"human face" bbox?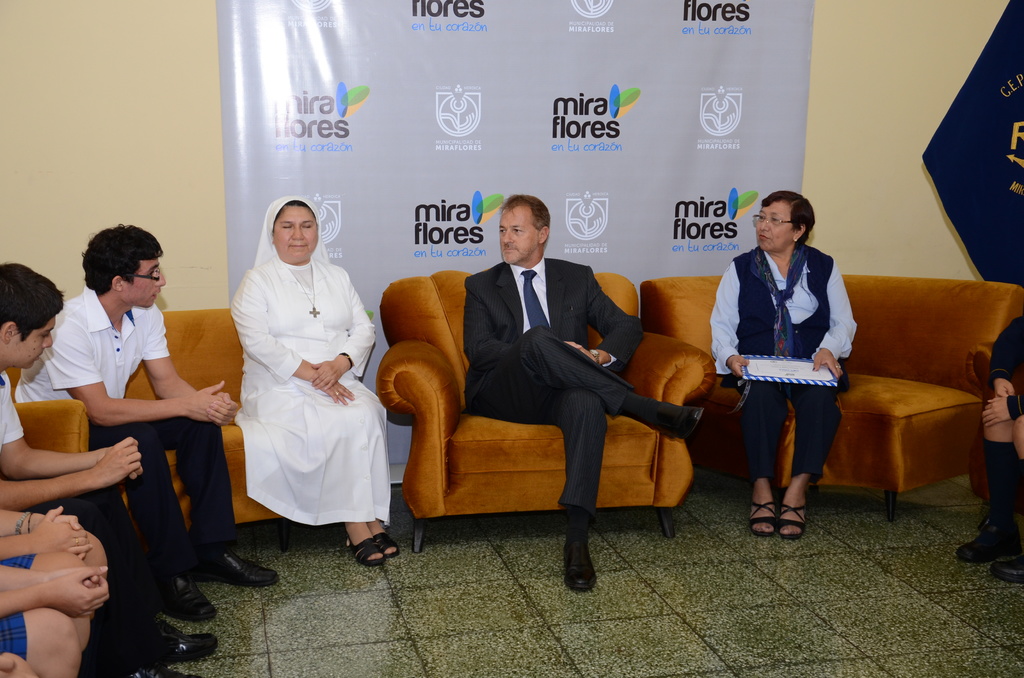
(x1=758, y1=204, x2=797, y2=252)
